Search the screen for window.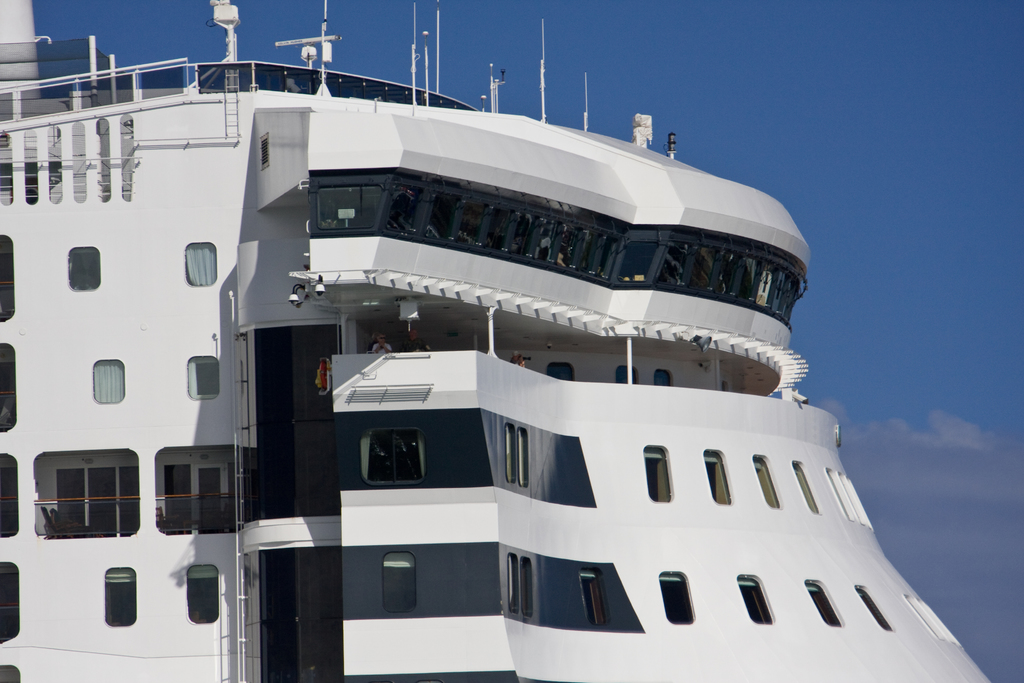
Found at {"left": 107, "top": 556, "right": 134, "bottom": 630}.
